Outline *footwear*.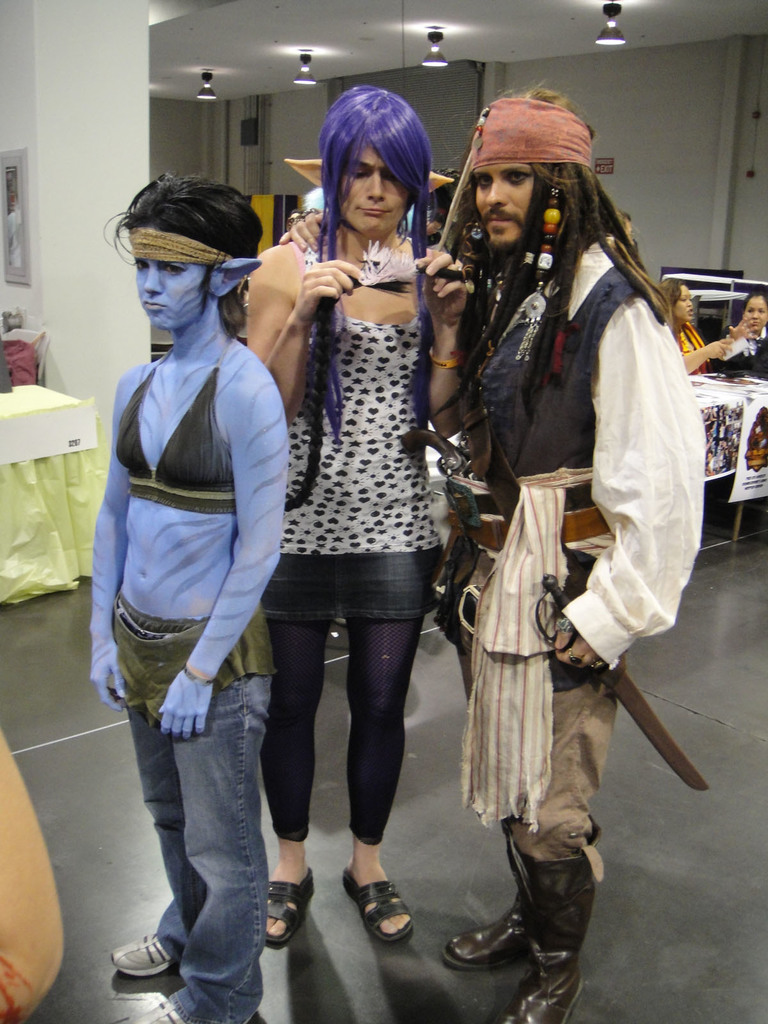
Outline: detection(112, 927, 179, 986).
